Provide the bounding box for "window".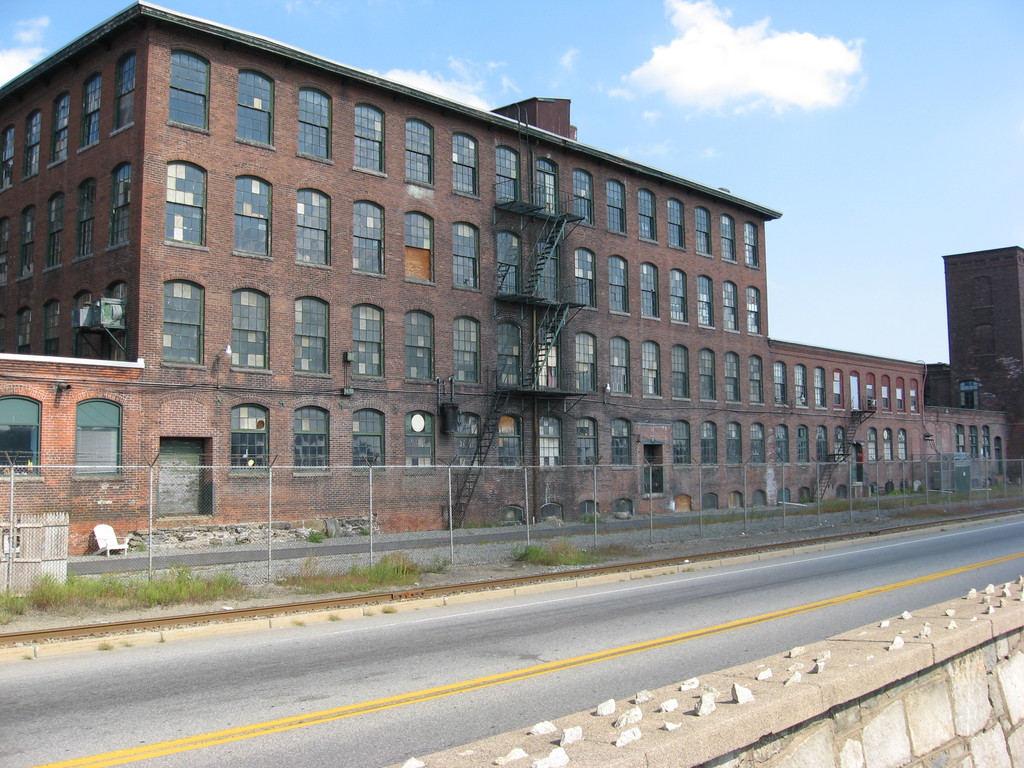
BBox(692, 207, 714, 253).
